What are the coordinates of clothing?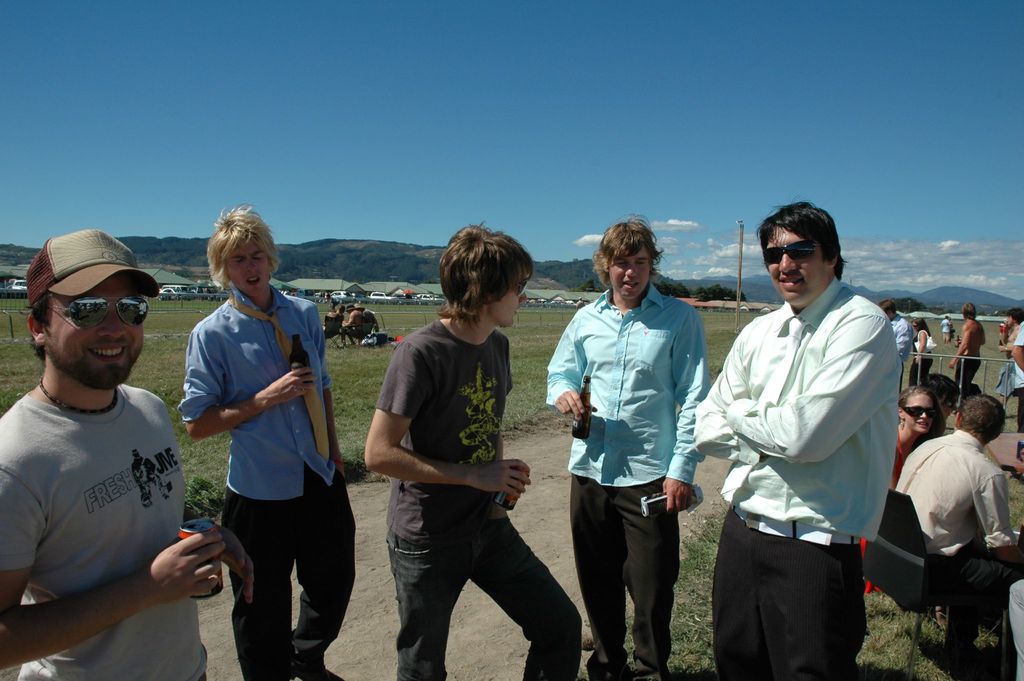
{"left": 0, "top": 379, "right": 210, "bottom": 678}.
